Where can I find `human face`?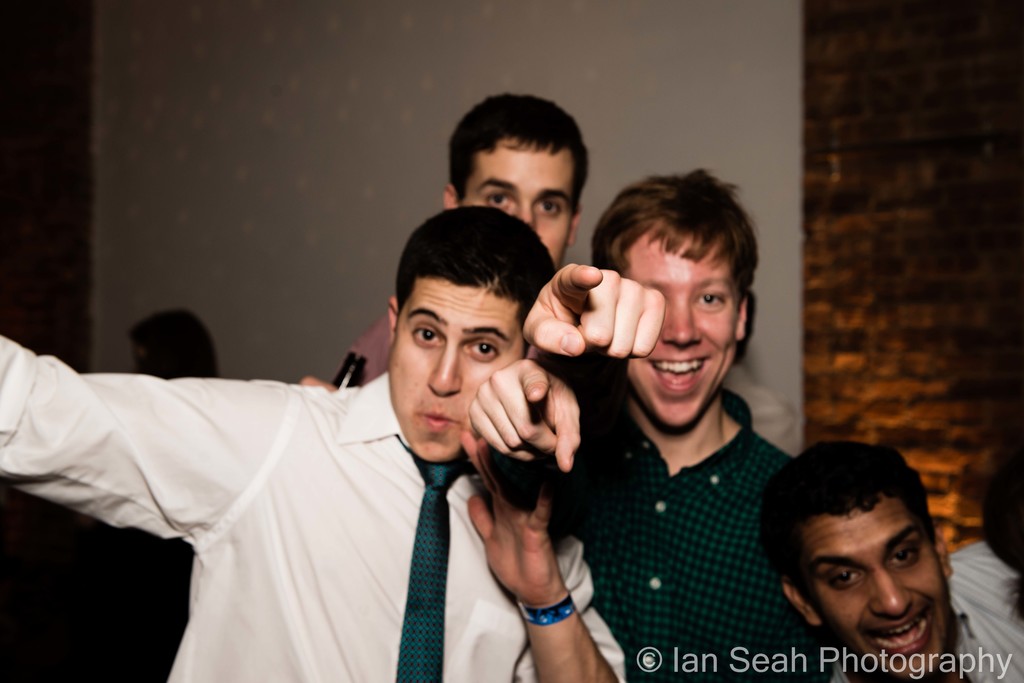
You can find it at {"x1": 388, "y1": 277, "x2": 525, "y2": 462}.
